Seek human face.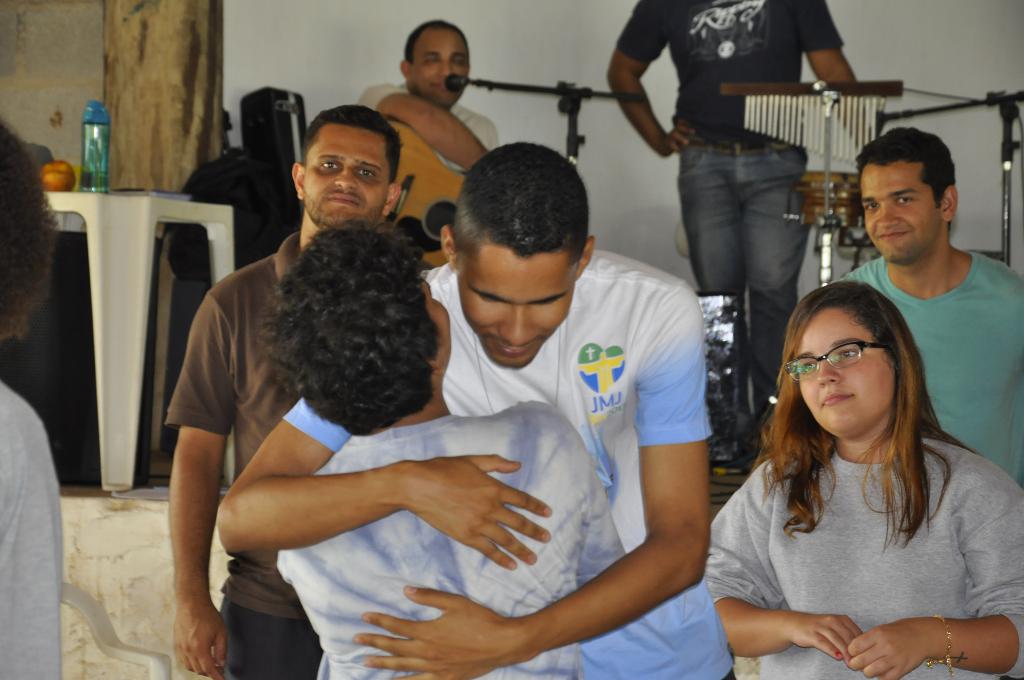
pyautogui.locateOnScreen(300, 118, 387, 230).
